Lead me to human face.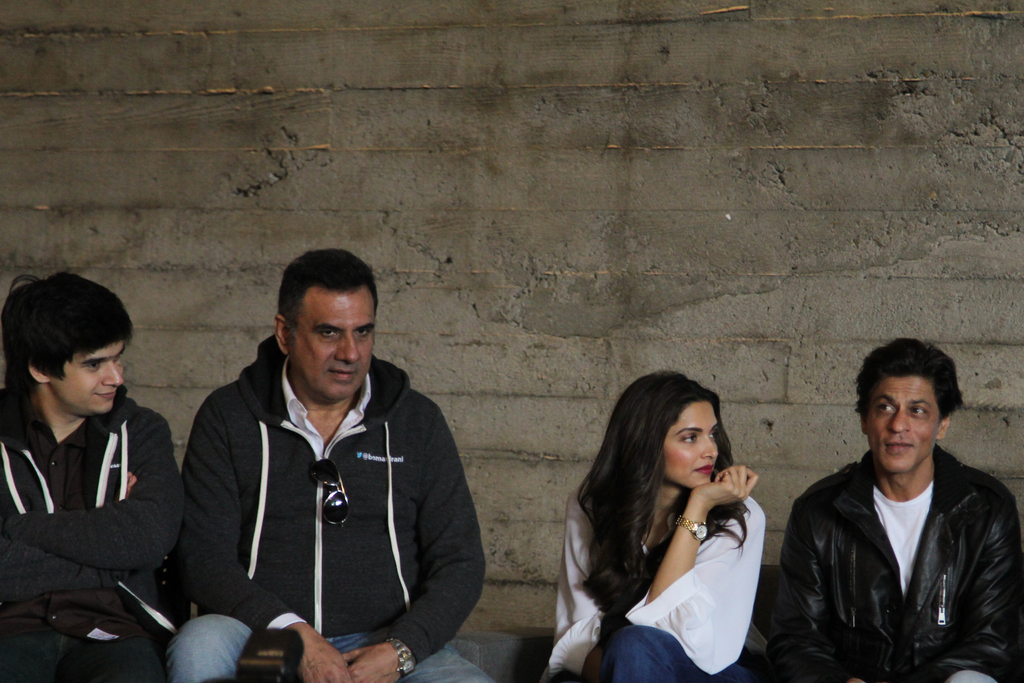
Lead to box(665, 404, 717, 490).
